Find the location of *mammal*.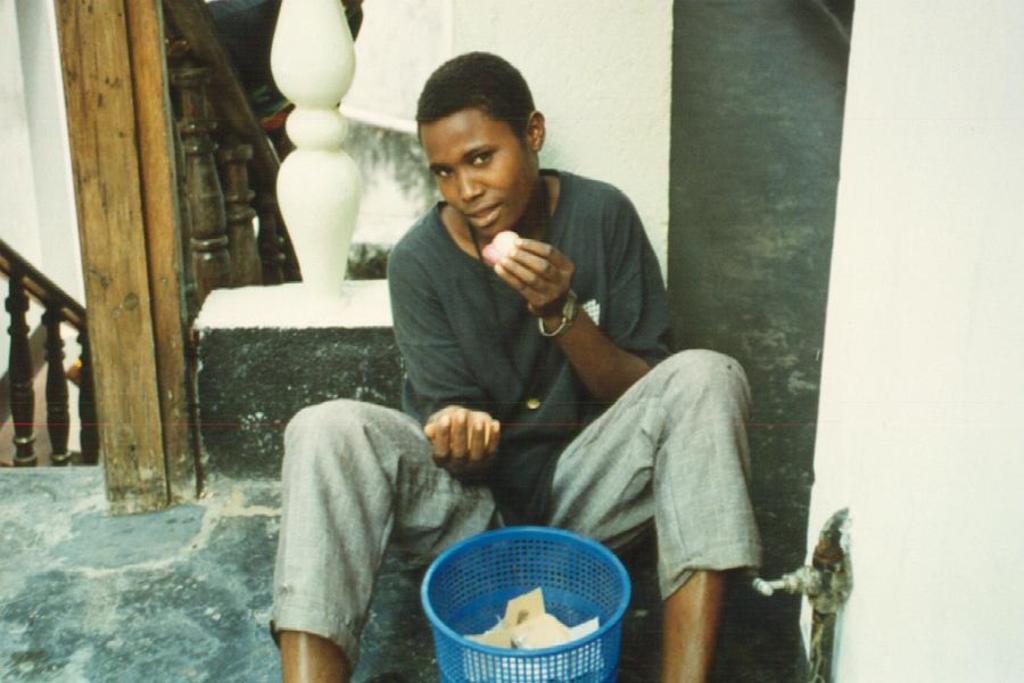
Location: bbox=(337, 97, 760, 661).
